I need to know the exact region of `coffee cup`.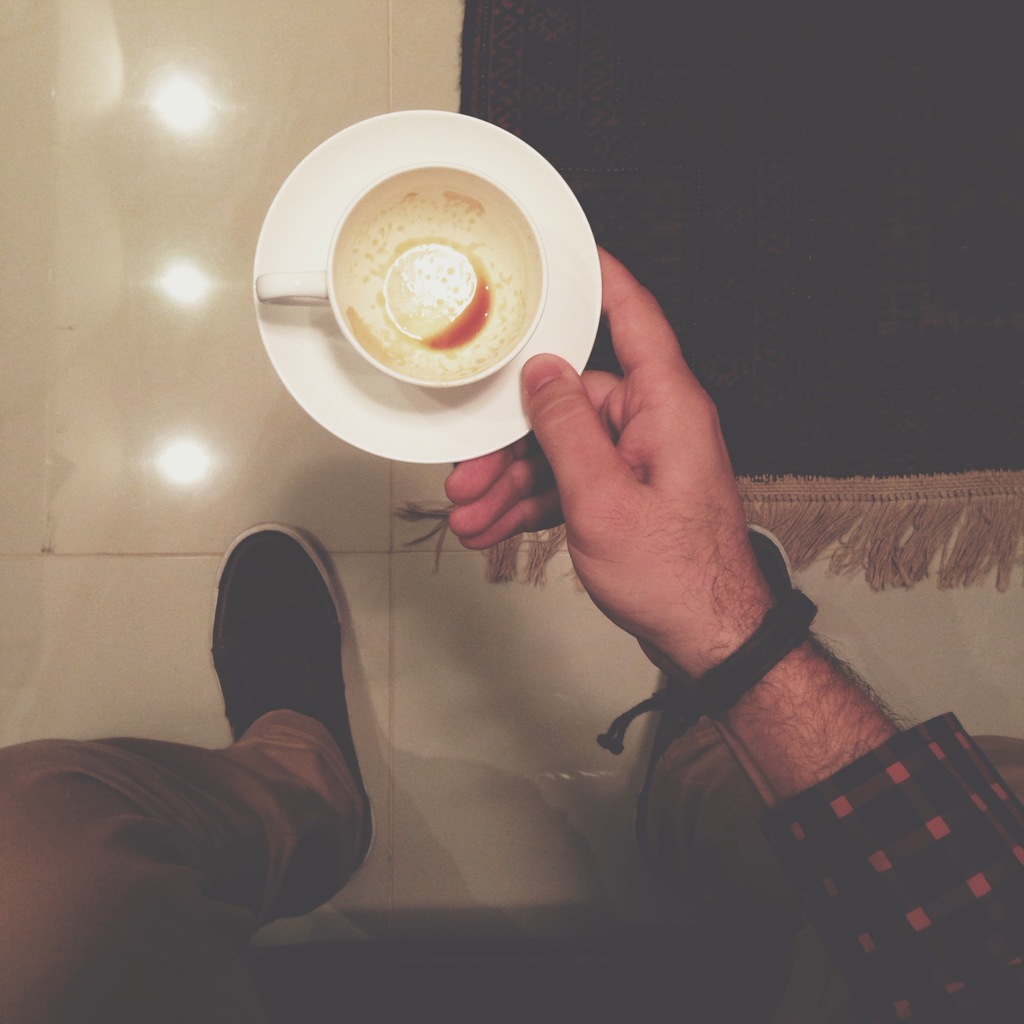
Region: x1=256, y1=161, x2=550, y2=390.
